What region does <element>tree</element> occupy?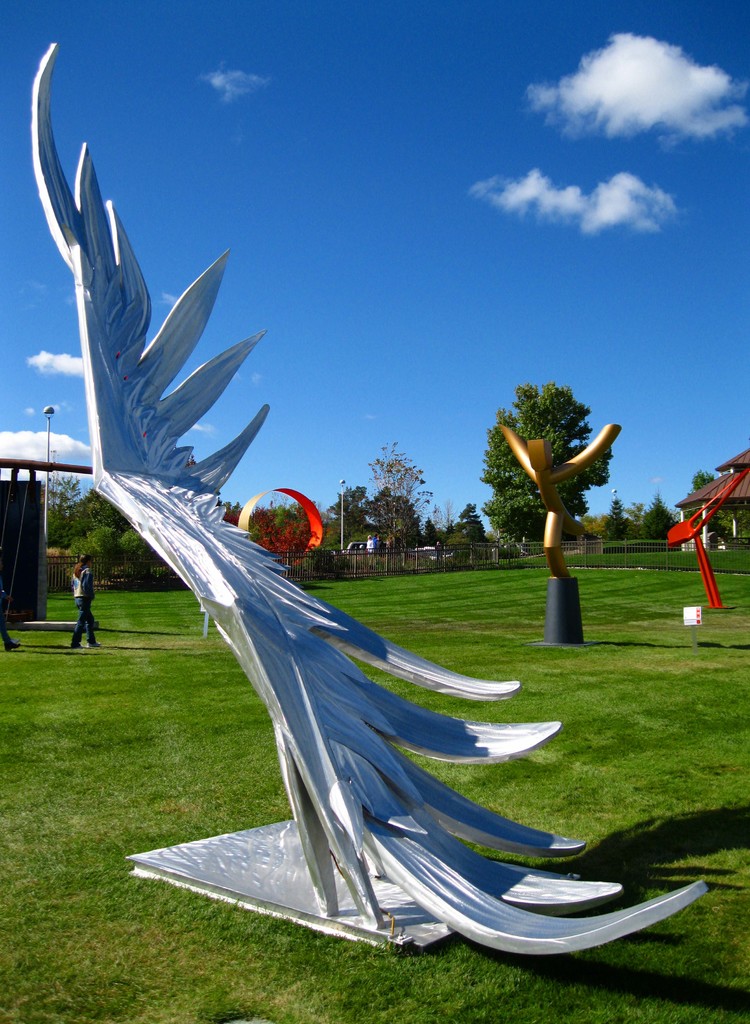
{"x1": 606, "y1": 495, "x2": 631, "y2": 542}.
